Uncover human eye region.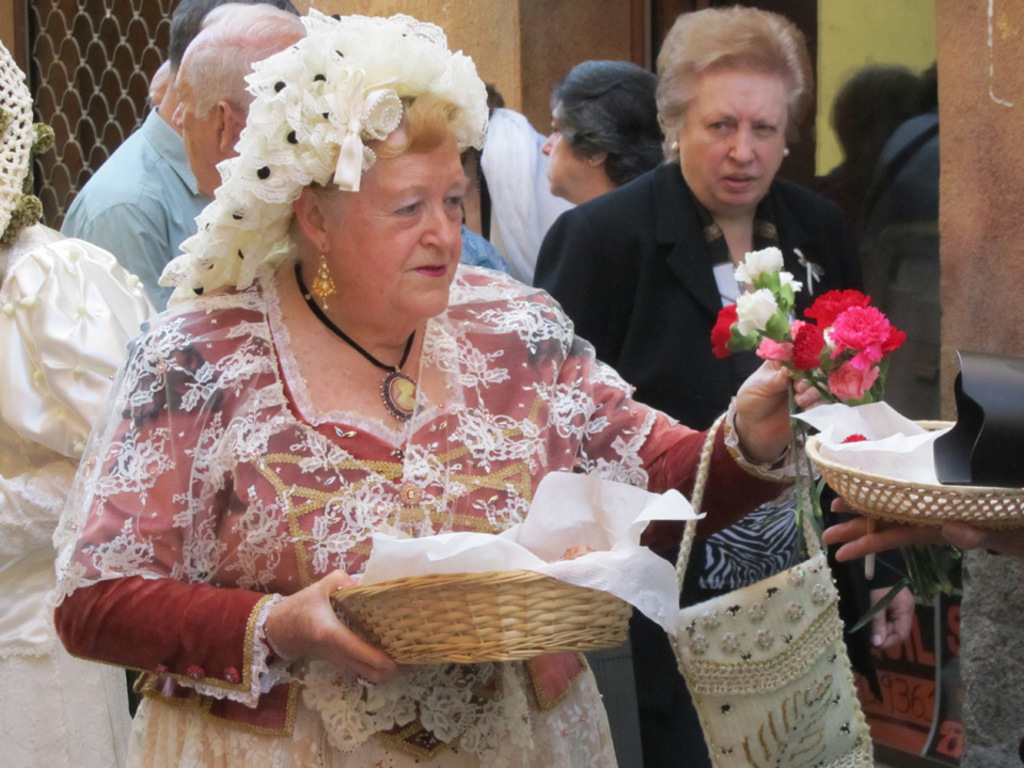
Uncovered: 390, 199, 428, 222.
